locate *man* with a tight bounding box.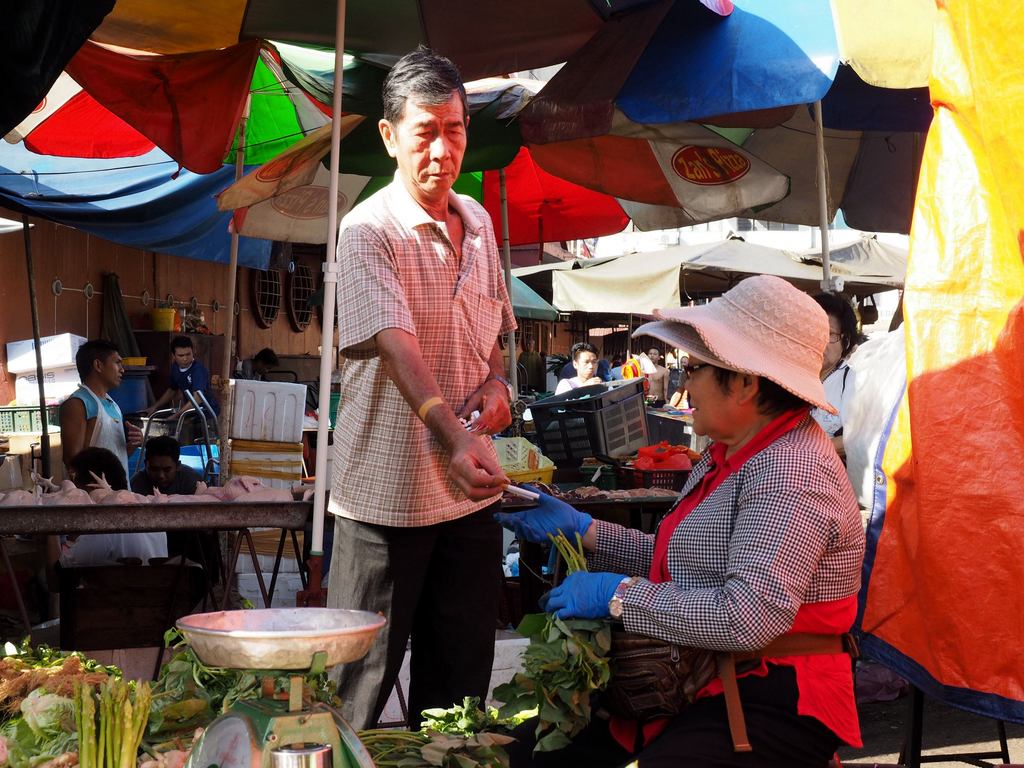
(308,77,535,732).
